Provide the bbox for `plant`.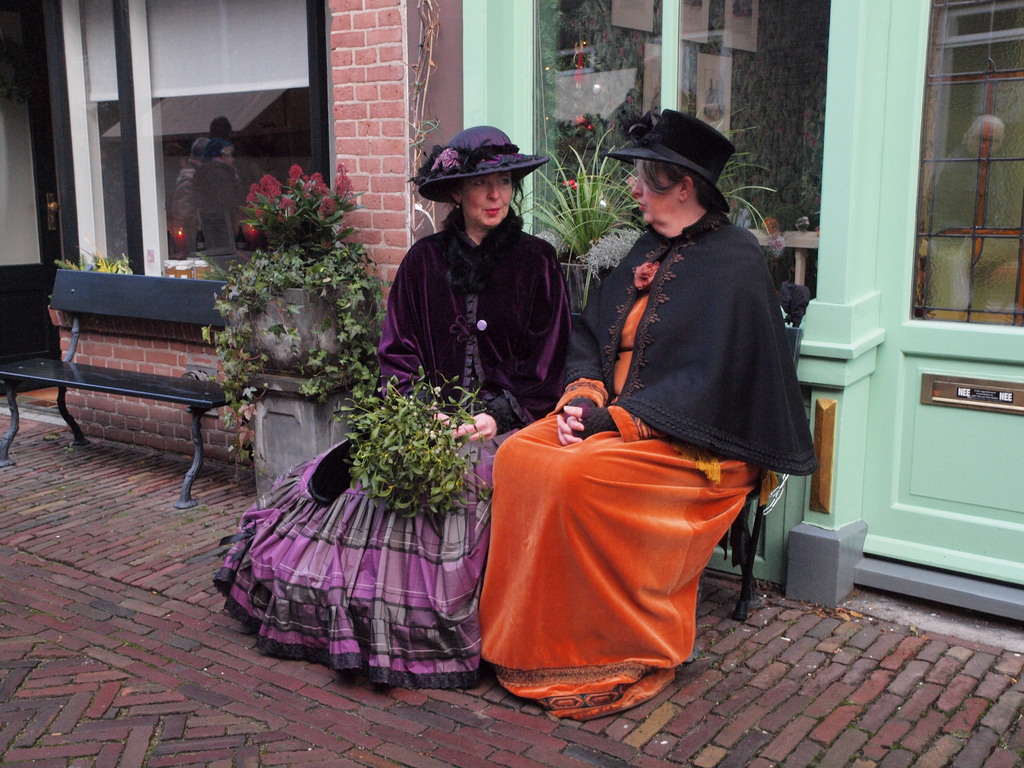
234, 157, 371, 262.
